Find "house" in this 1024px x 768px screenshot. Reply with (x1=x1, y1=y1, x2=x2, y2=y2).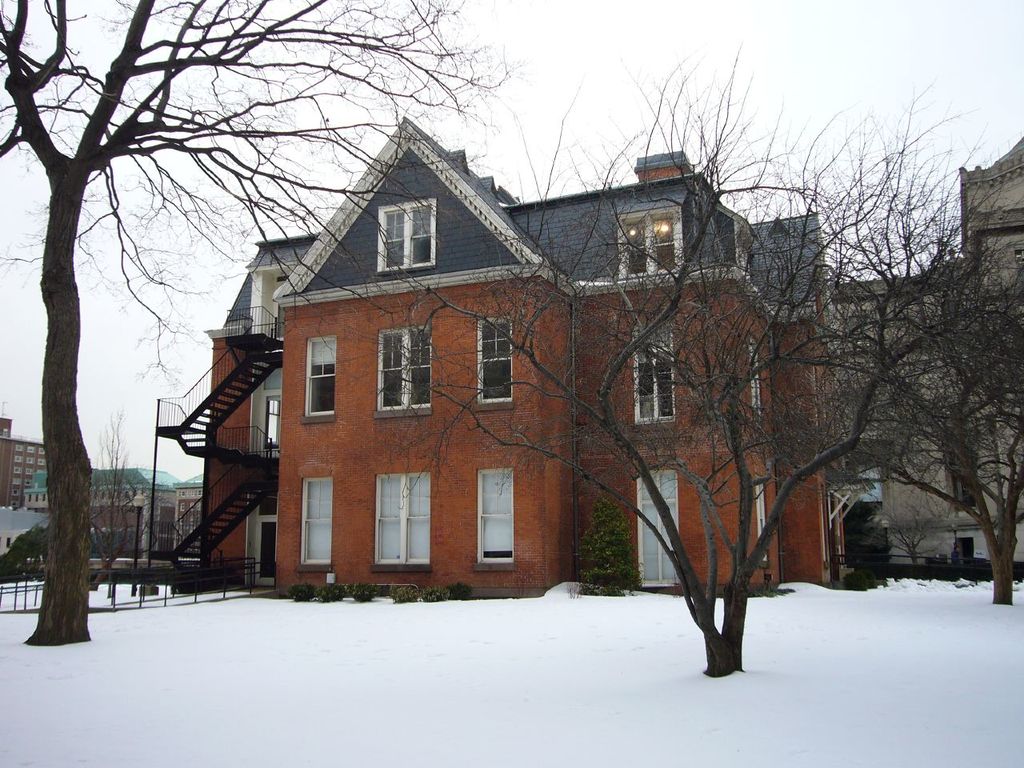
(x1=0, y1=416, x2=53, y2=510).
